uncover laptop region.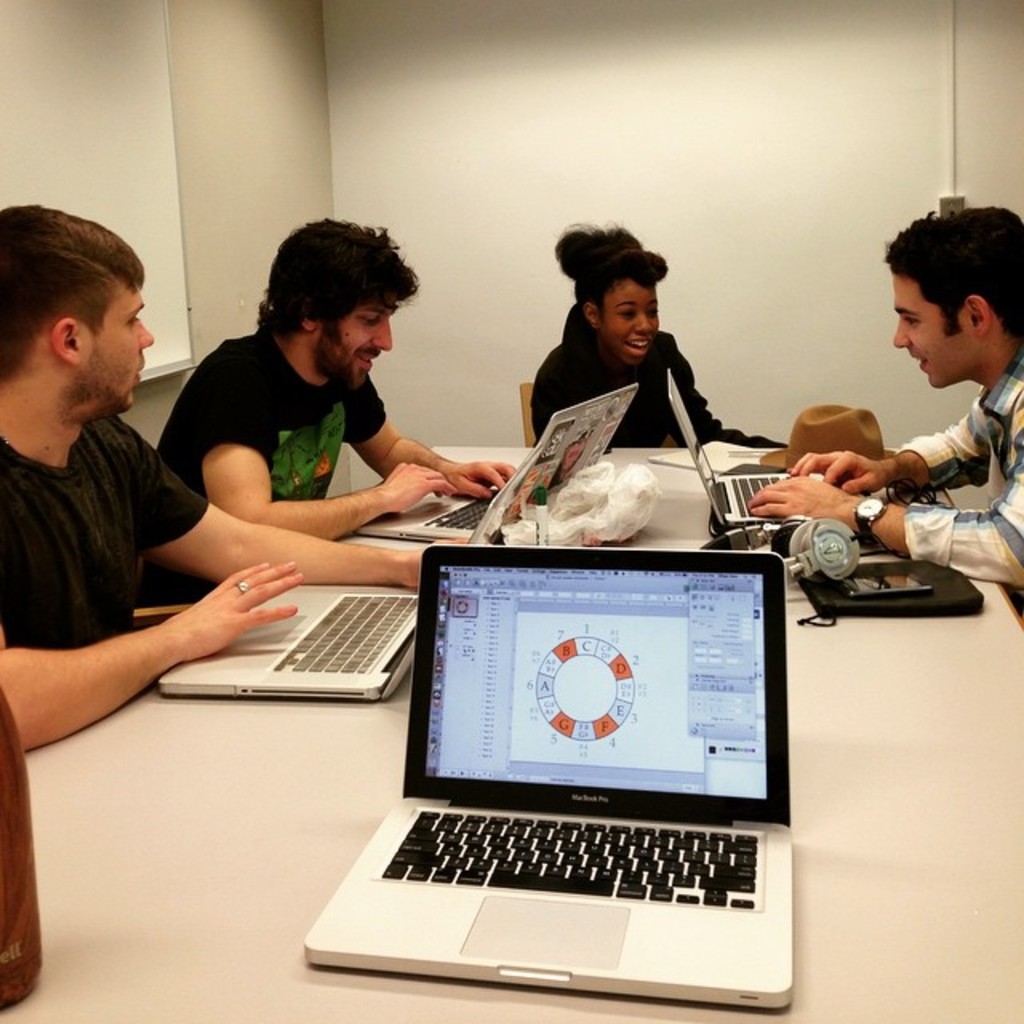
Uncovered: l=150, t=442, r=544, b=702.
